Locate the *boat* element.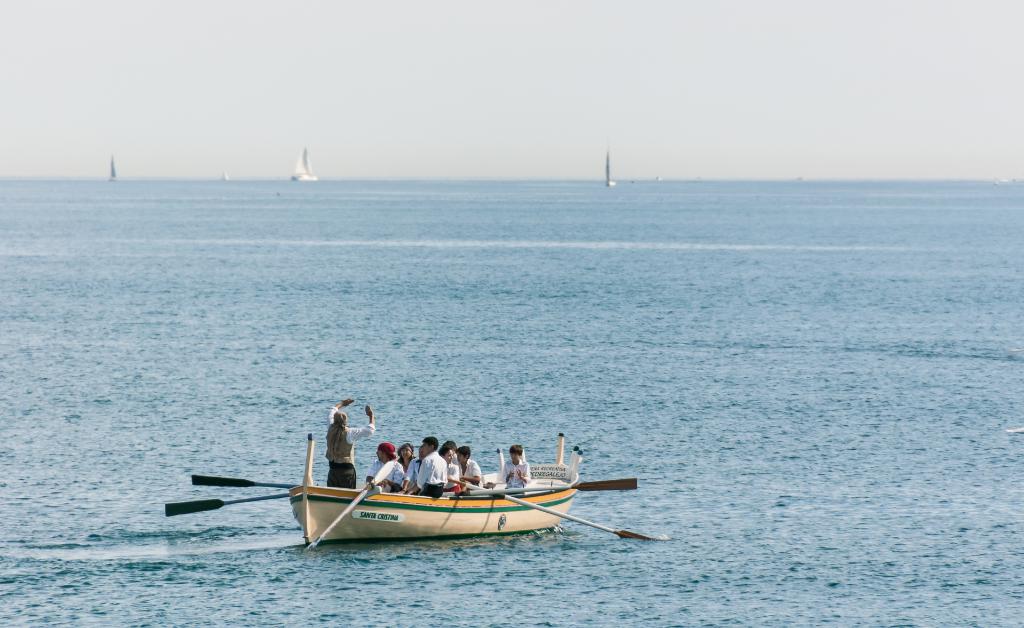
Element bbox: rect(289, 147, 317, 182).
